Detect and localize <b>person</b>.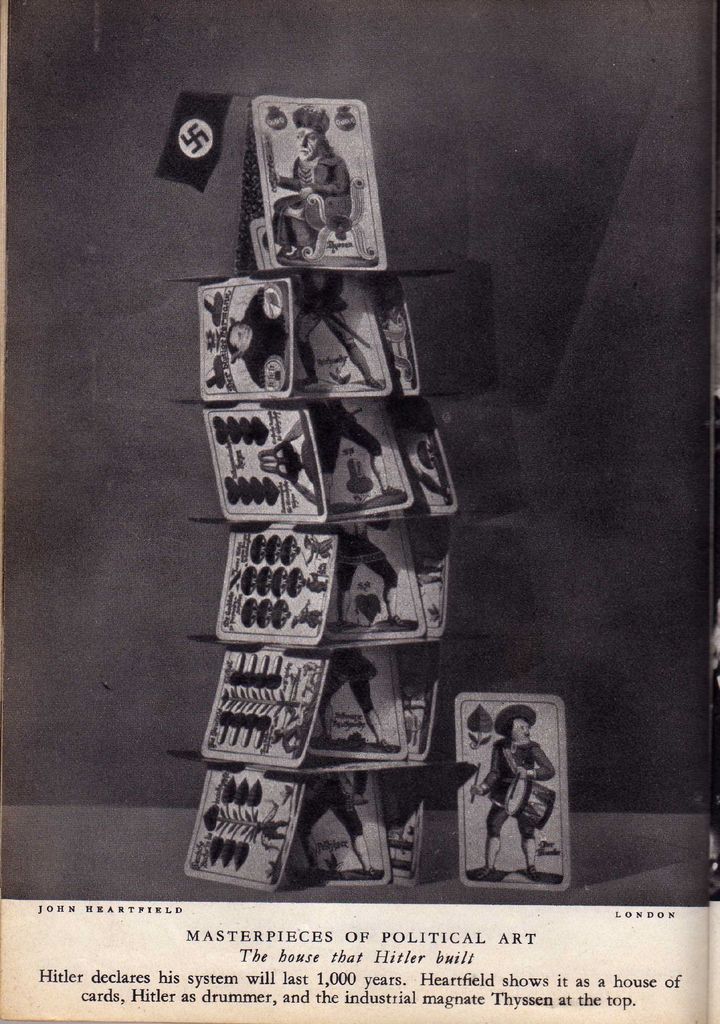
Localized at l=306, t=536, r=332, b=563.
